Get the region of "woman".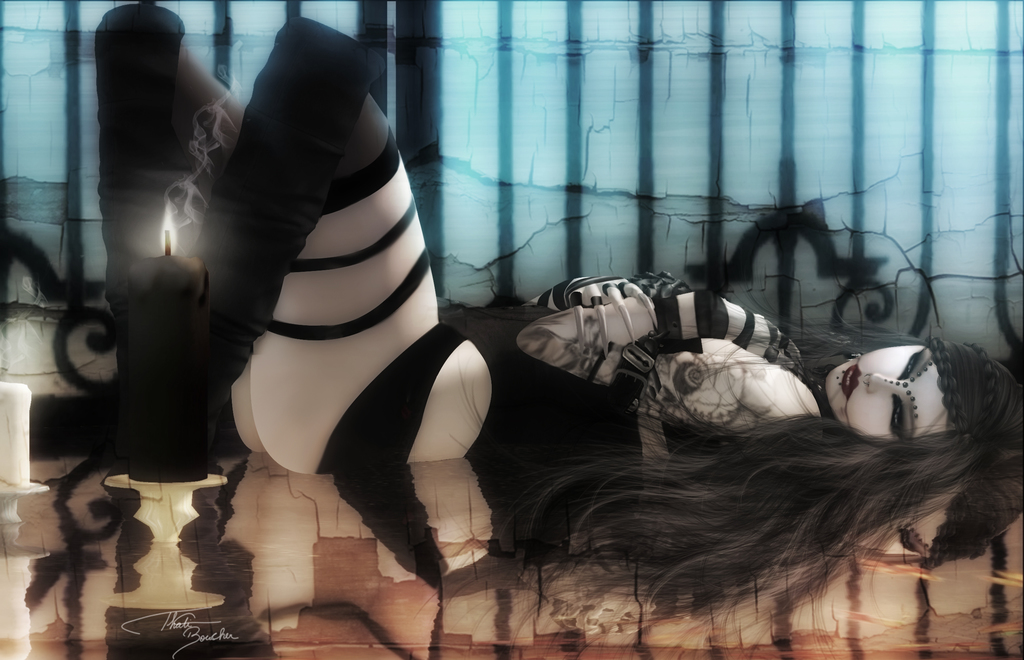
[81,1,1011,650].
